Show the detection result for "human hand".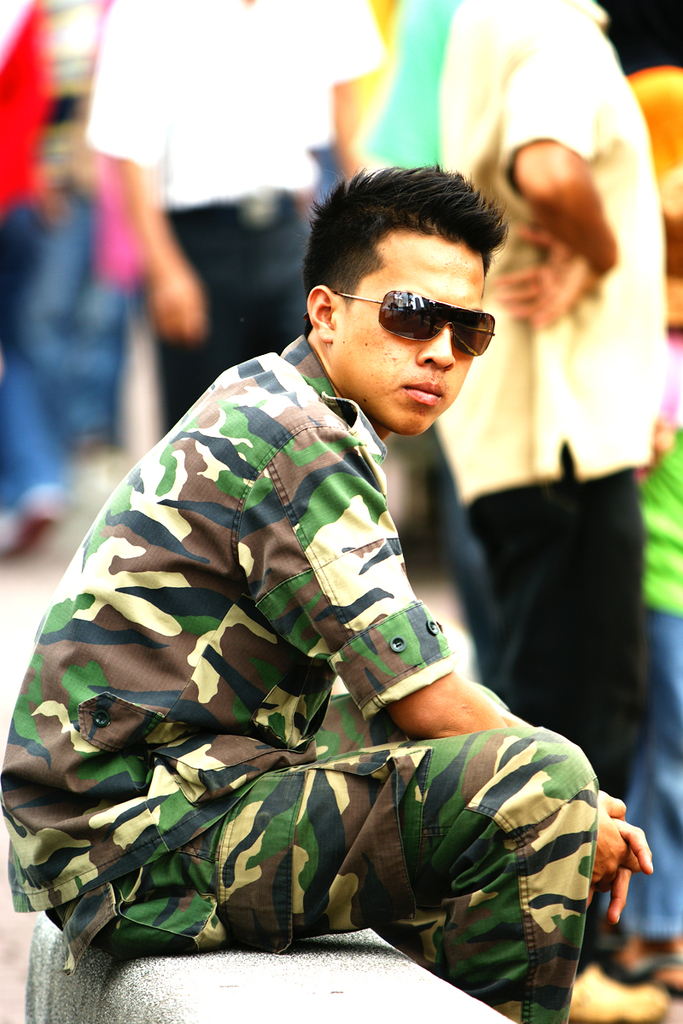
crop(491, 226, 598, 334).
